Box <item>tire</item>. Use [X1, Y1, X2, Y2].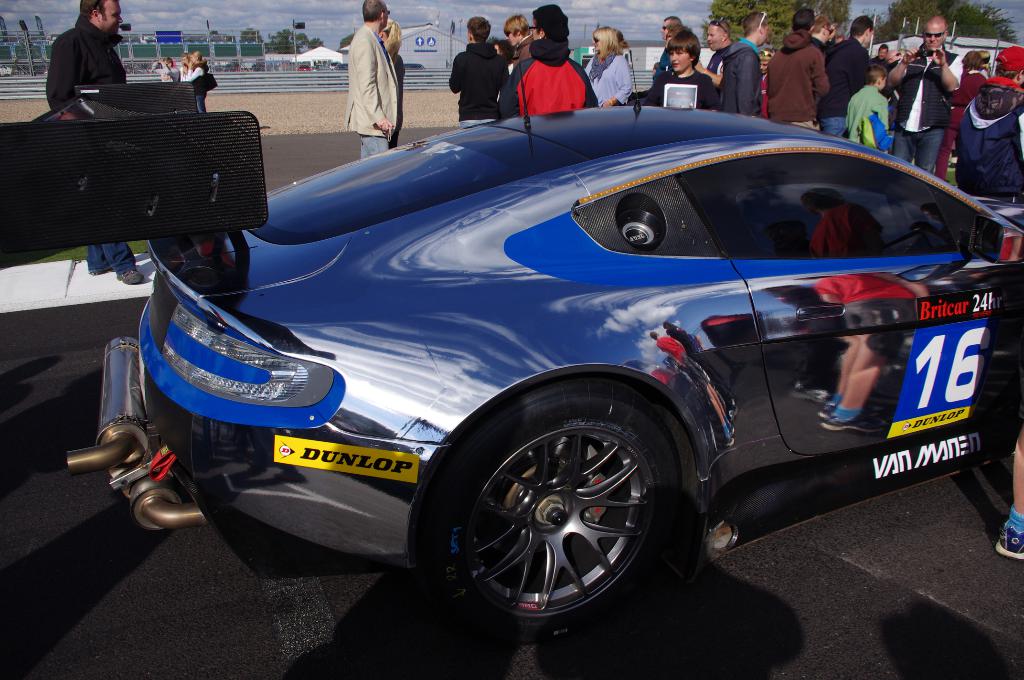
[413, 371, 684, 640].
